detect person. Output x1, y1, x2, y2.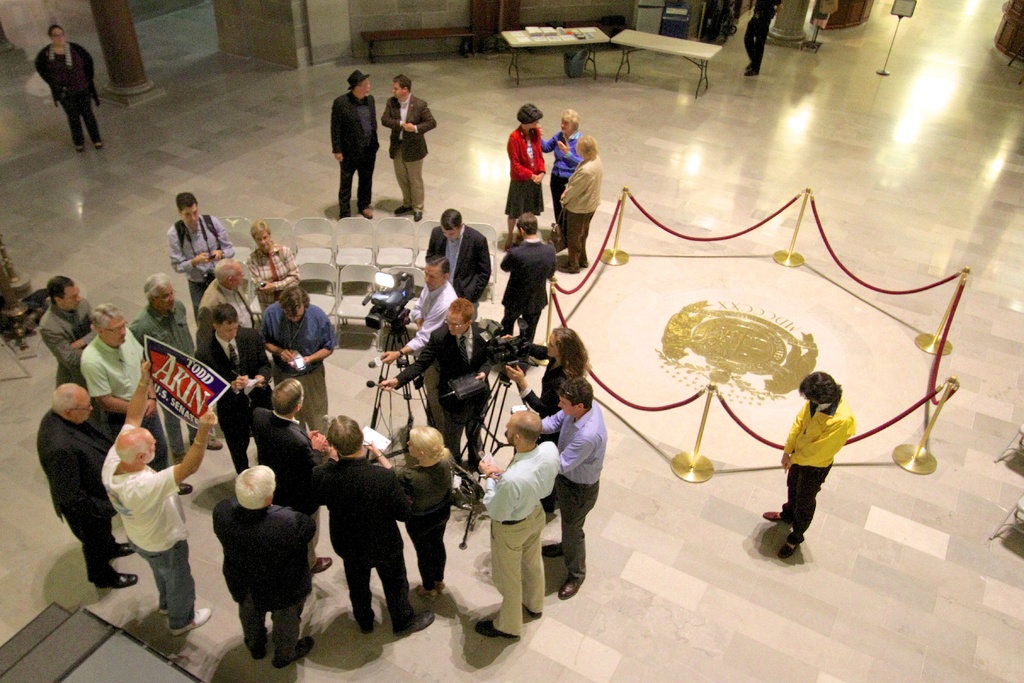
544, 378, 611, 599.
